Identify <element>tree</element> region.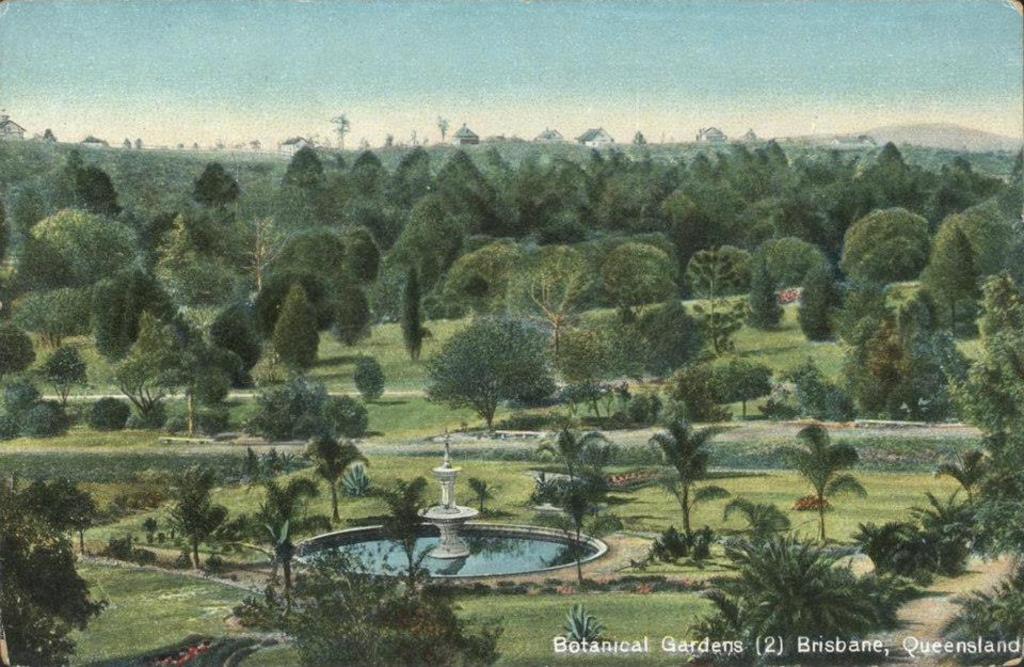
Region: Rect(365, 475, 449, 598).
